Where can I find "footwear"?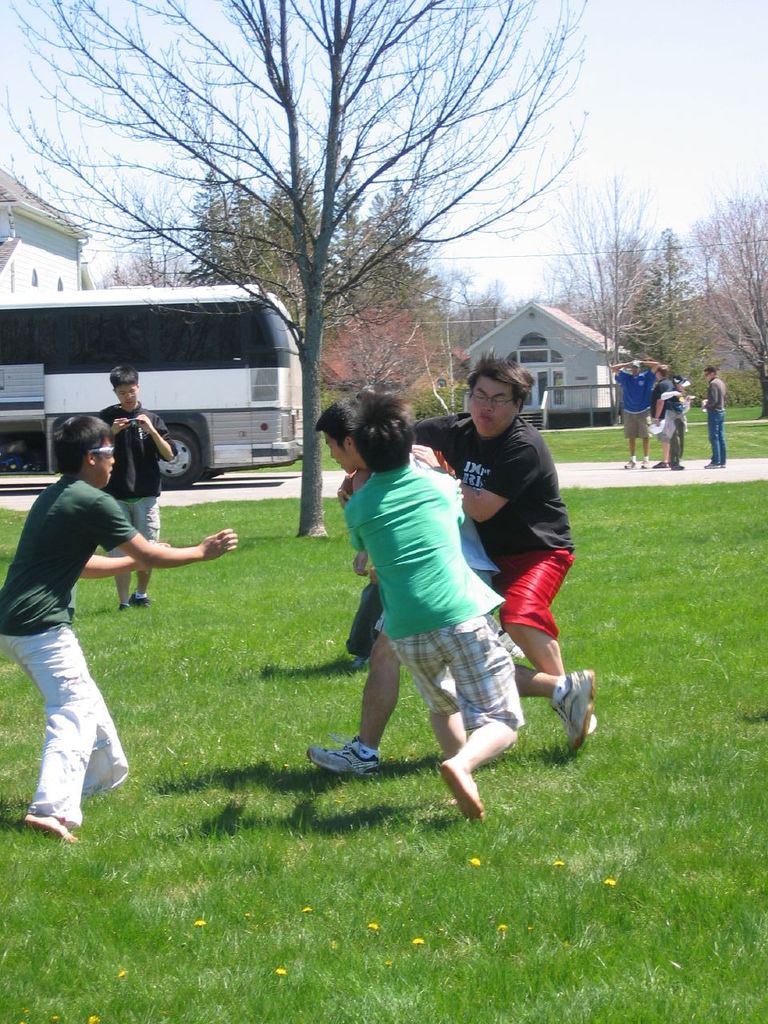
You can find it at x1=674 y1=461 x2=678 y2=471.
